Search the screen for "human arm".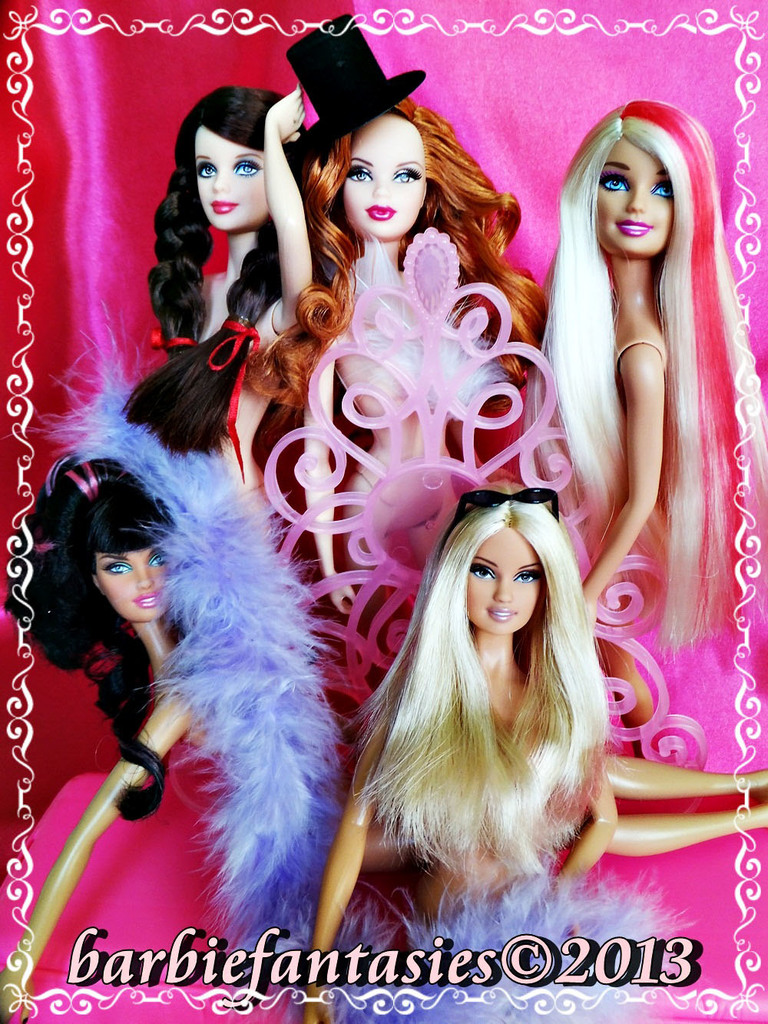
Found at <box>258,78,310,333</box>.
